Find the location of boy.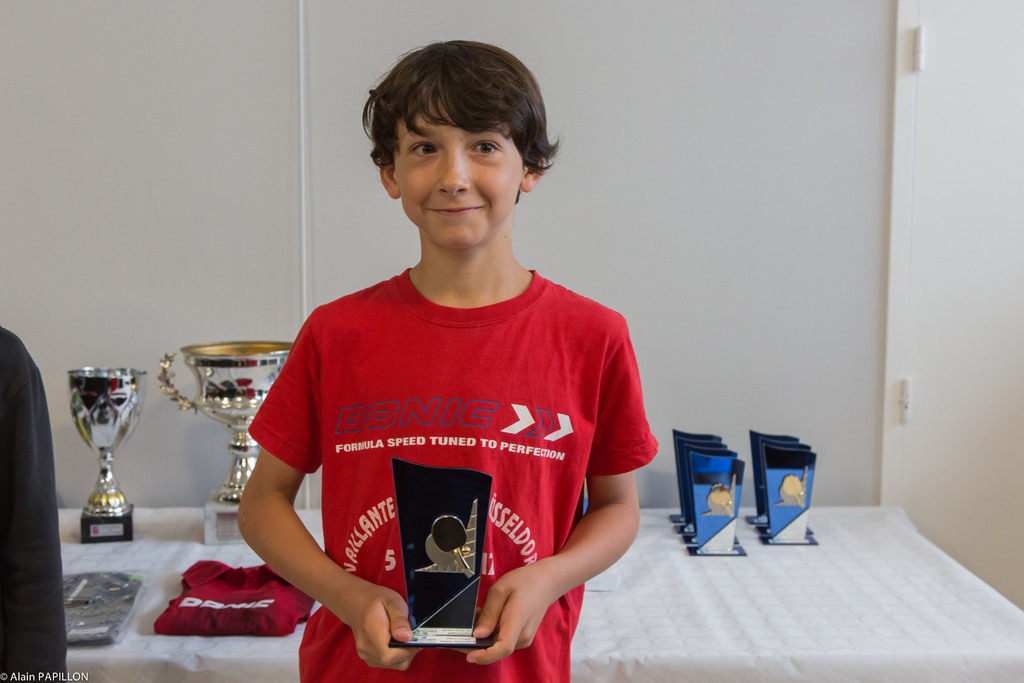
Location: (225,60,641,668).
